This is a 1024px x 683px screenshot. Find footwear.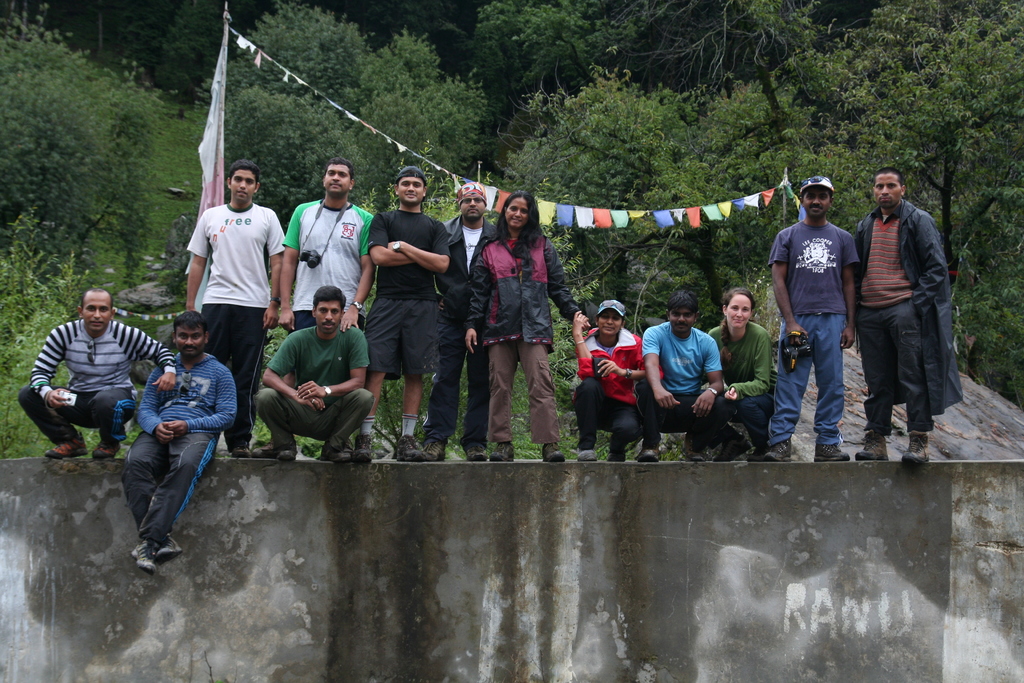
Bounding box: [left=154, top=533, right=186, bottom=563].
